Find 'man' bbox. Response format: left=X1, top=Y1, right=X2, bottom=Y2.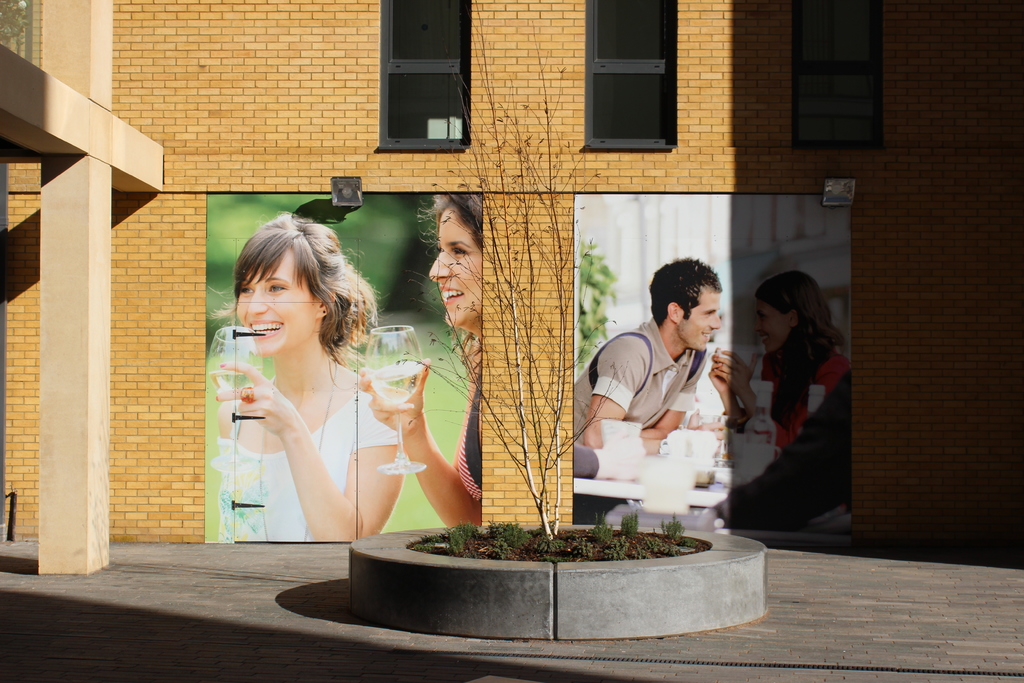
left=570, top=249, right=723, bottom=457.
